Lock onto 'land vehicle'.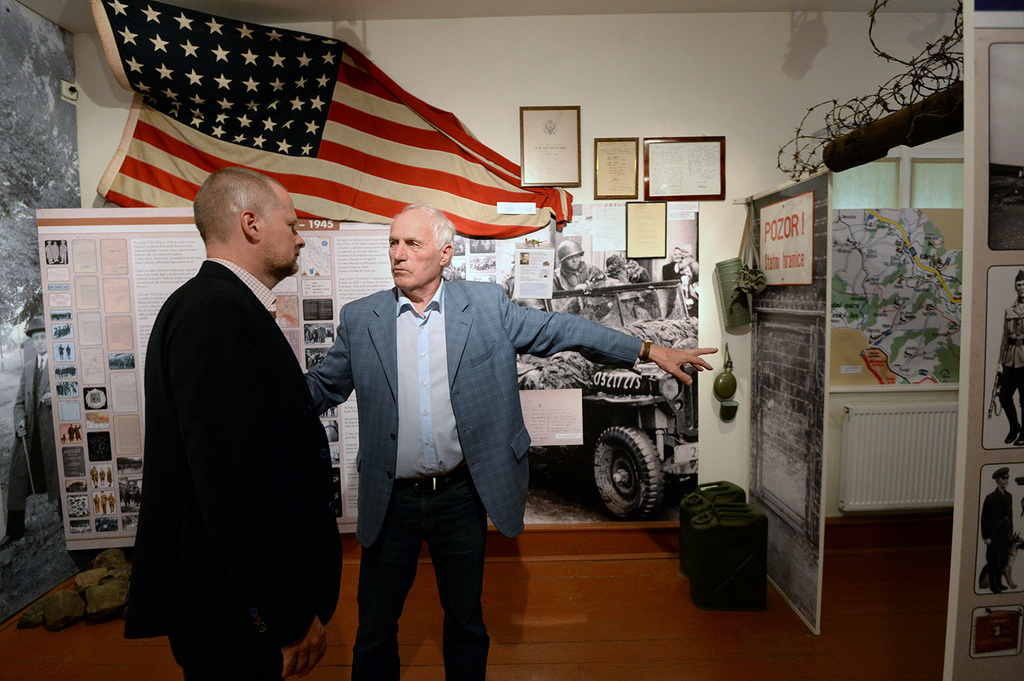
Locked: (515,281,700,519).
